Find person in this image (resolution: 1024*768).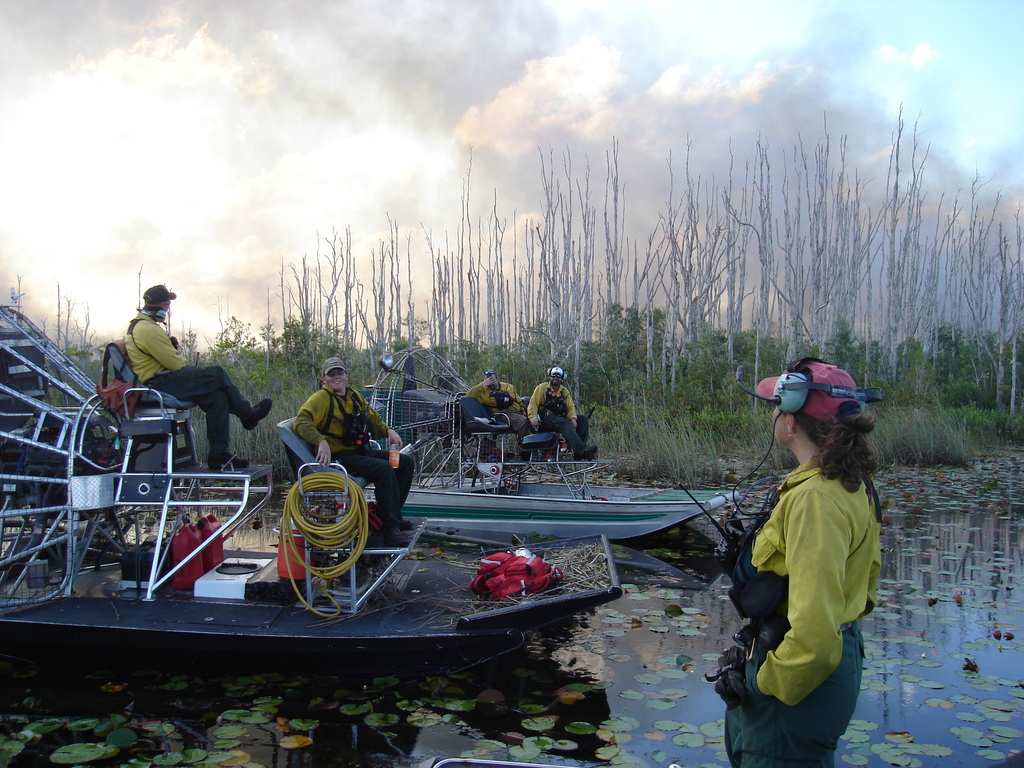
122,283,273,468.
